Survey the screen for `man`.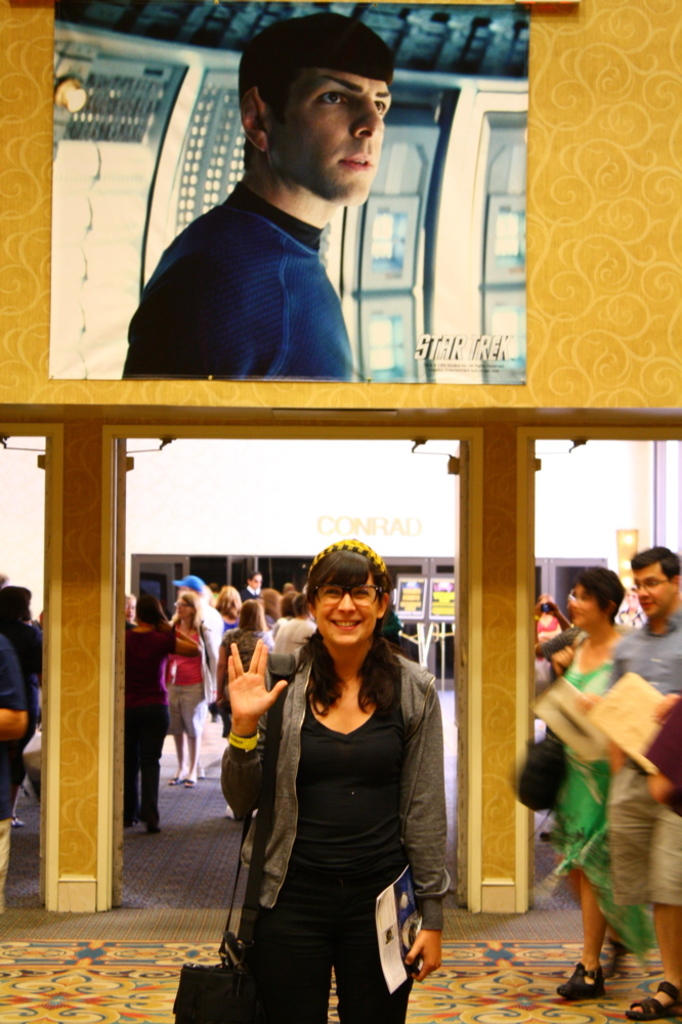
Survey found: <bbox>0, 631, 31, 821</bbox>.
